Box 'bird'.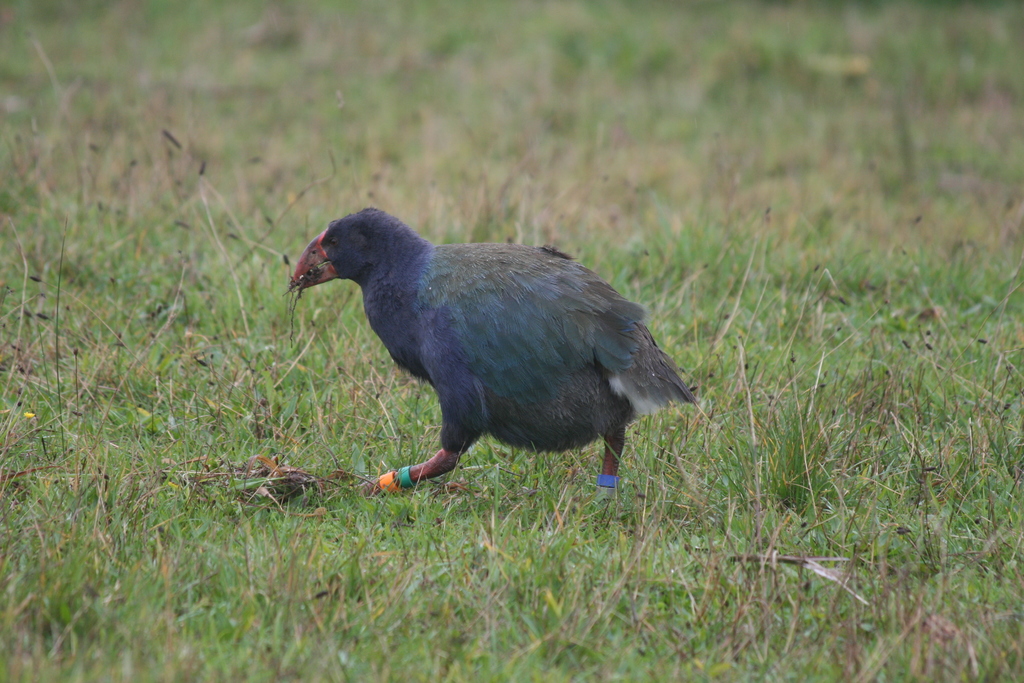
[285, 218, 686, 509].
